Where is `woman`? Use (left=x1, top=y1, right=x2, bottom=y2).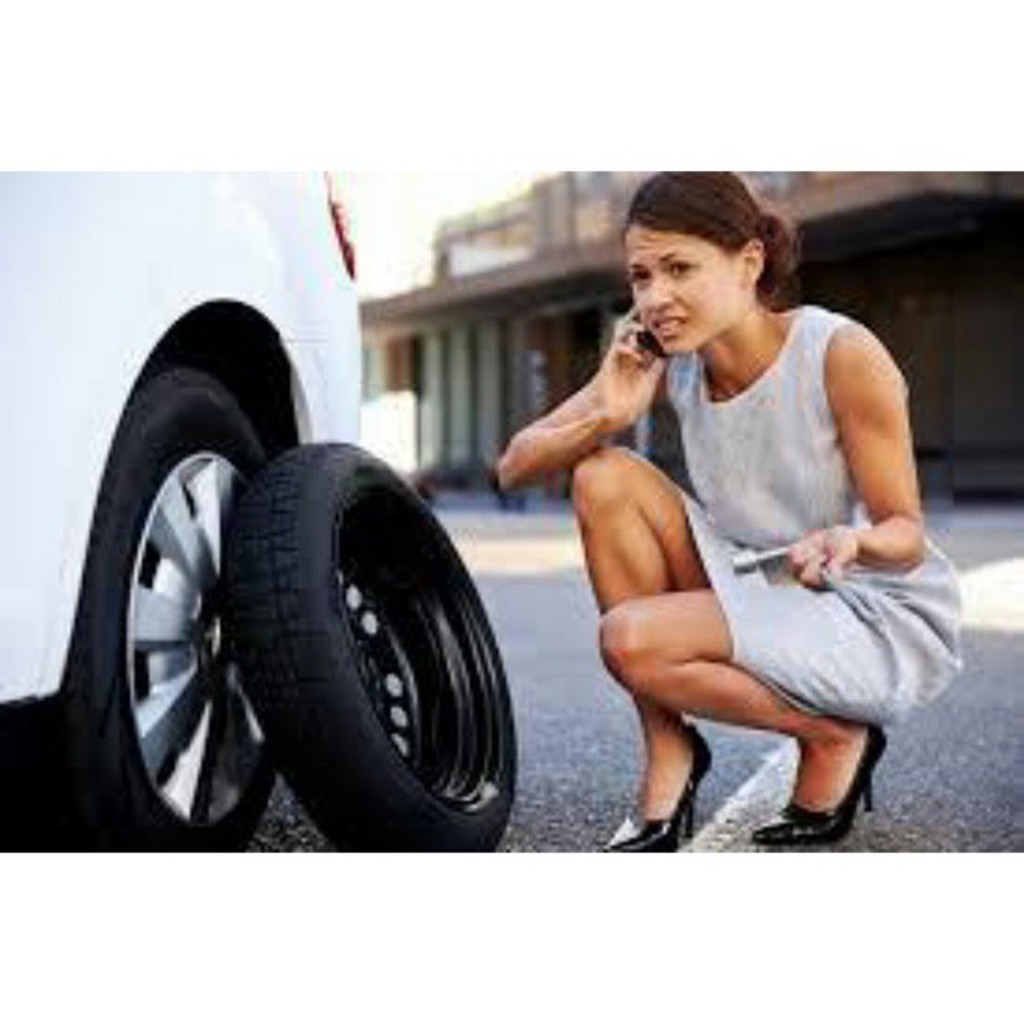
(left=563, top=154, right=928, bottom=872).
